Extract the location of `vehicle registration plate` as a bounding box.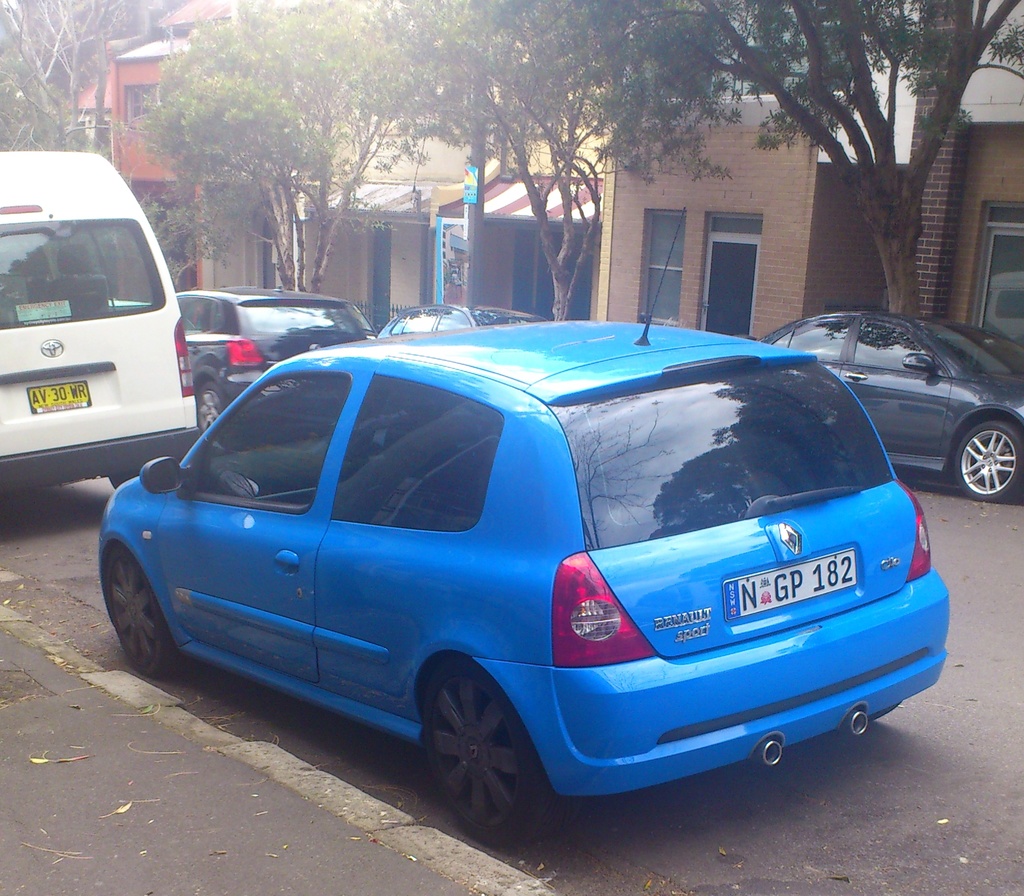
box(719, 550, 852, 619).
